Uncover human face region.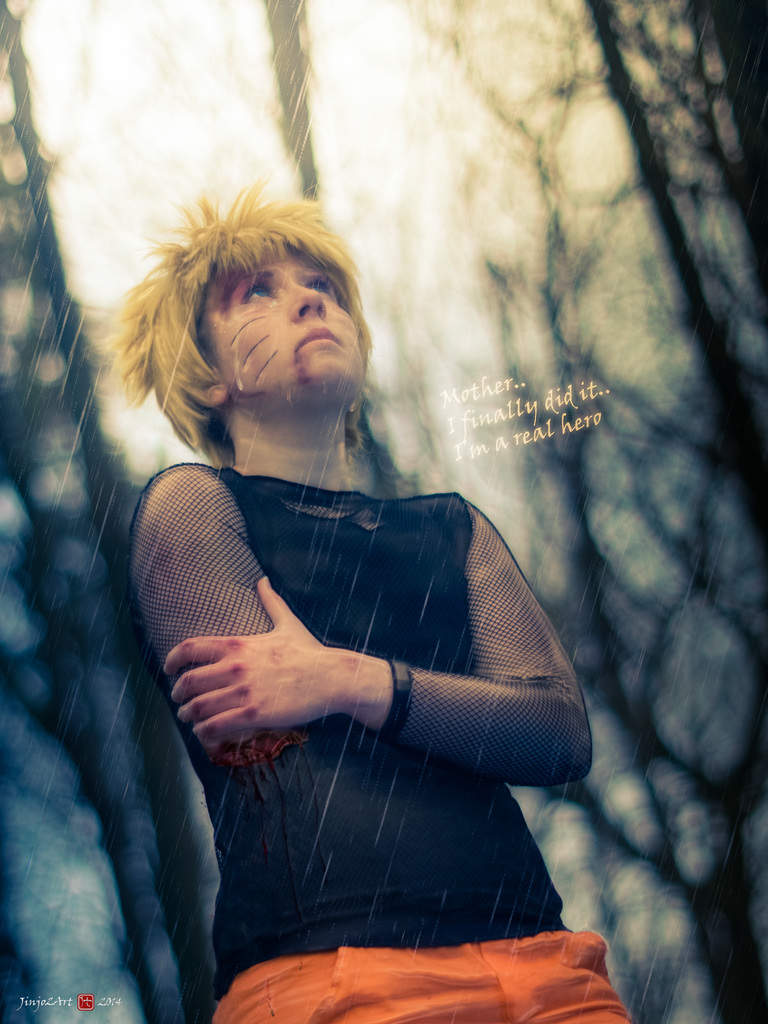
Uncovered: 198 247 366 406.
